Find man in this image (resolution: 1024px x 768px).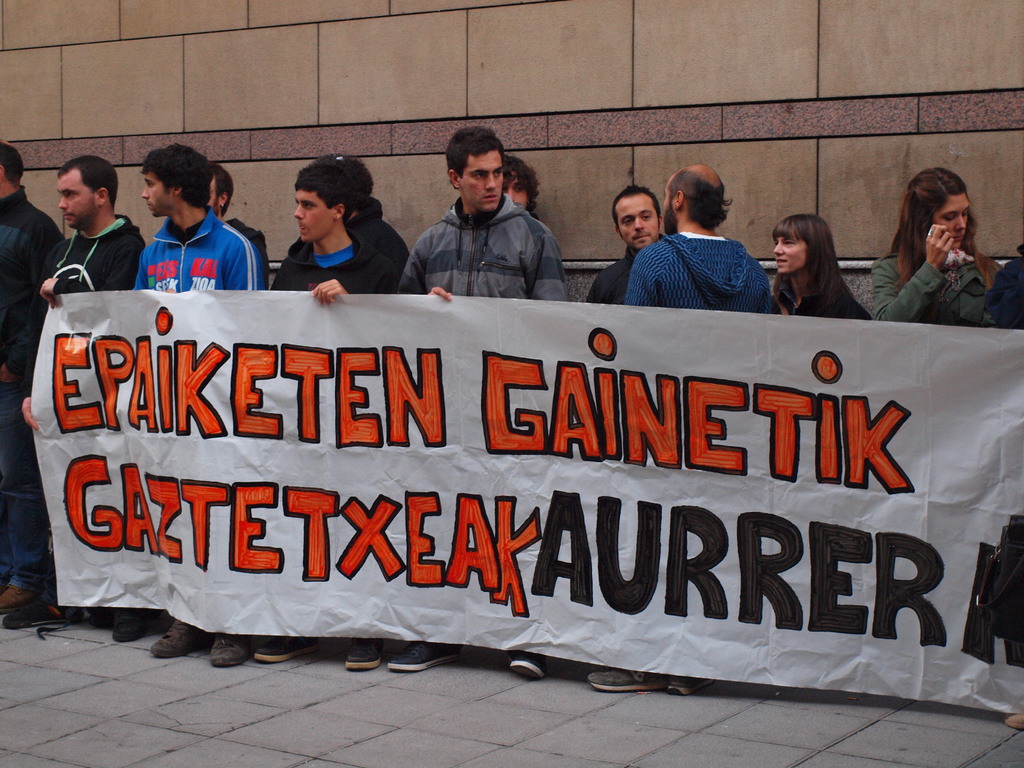
256,159,383,669.
